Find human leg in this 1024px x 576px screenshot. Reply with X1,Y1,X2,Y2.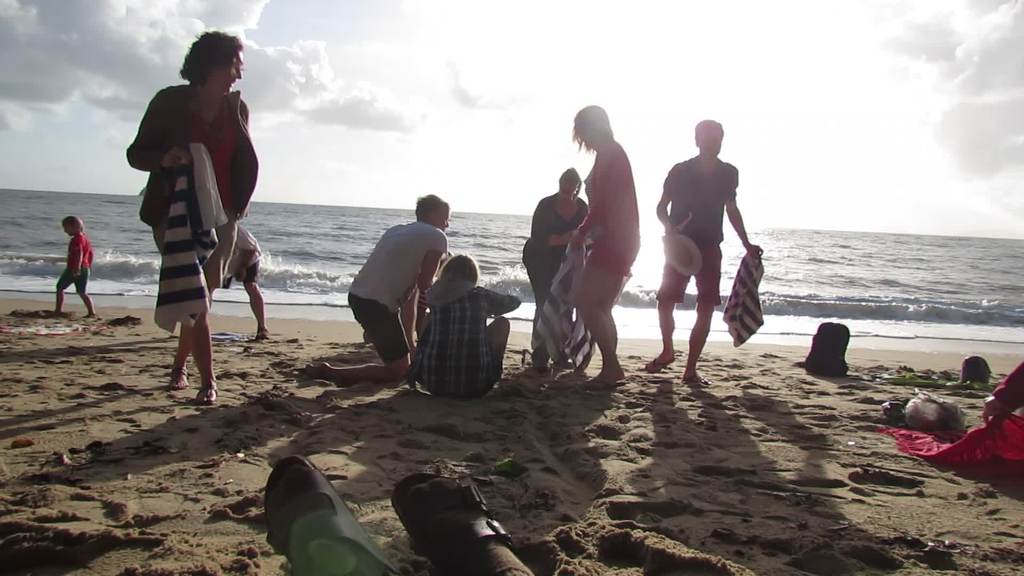
681,235,720,385.
